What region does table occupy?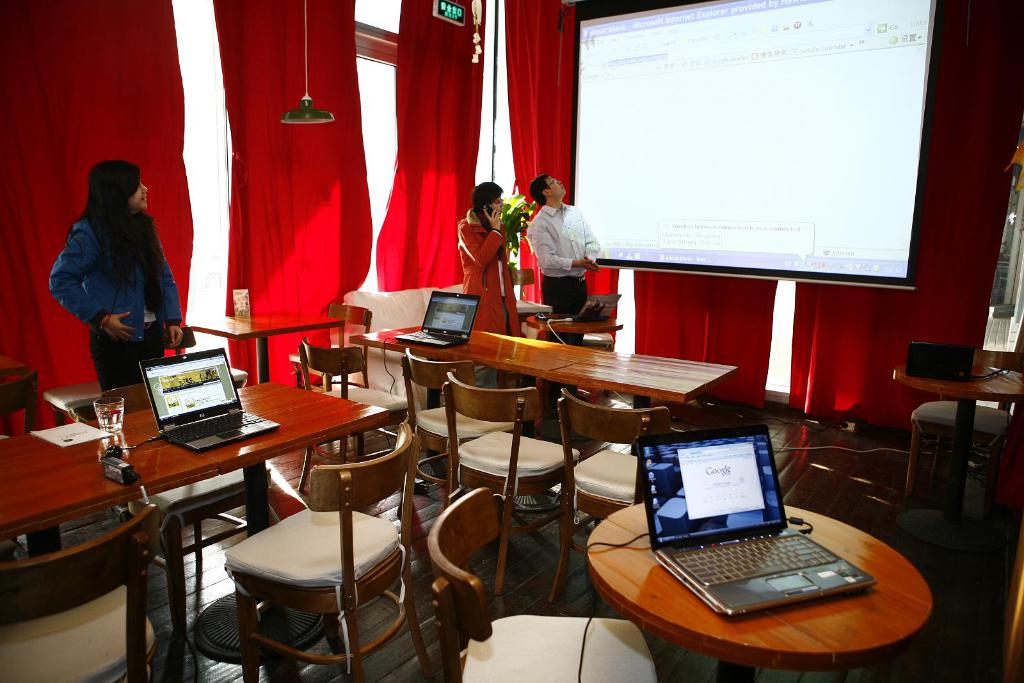
rect(581, 497, 935, 682).
